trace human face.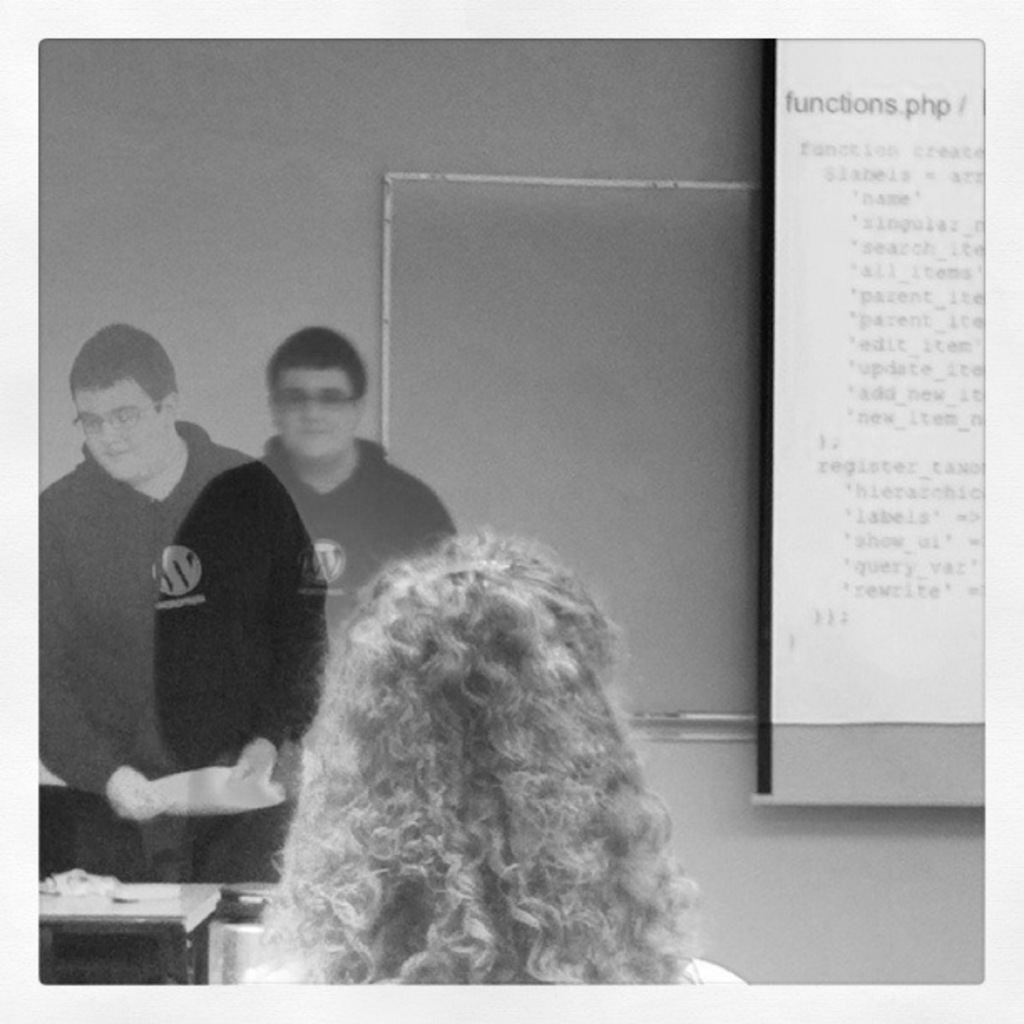
Traced to 278:381:361:482.
